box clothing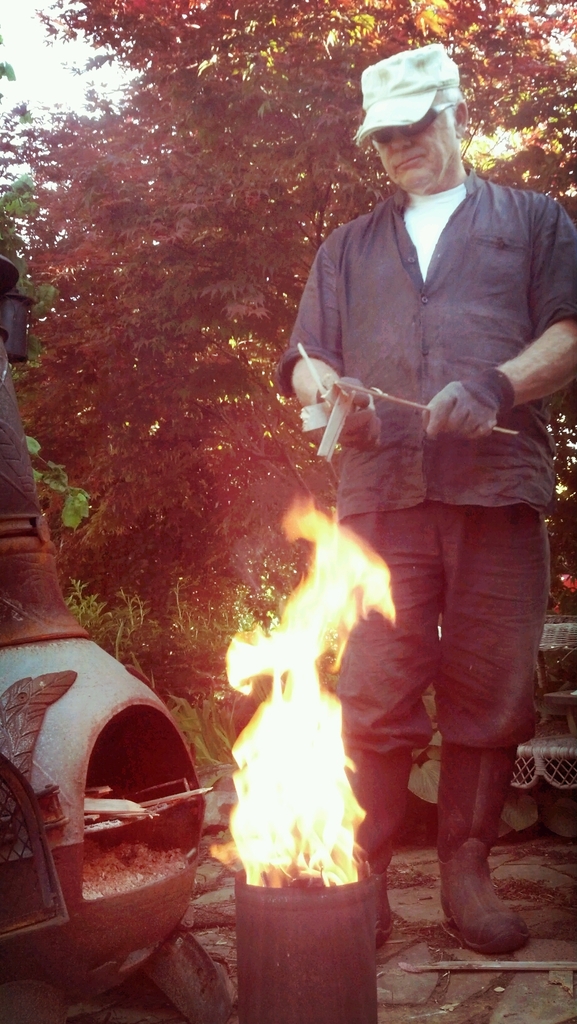
rect(282, 166, 576, 753)
